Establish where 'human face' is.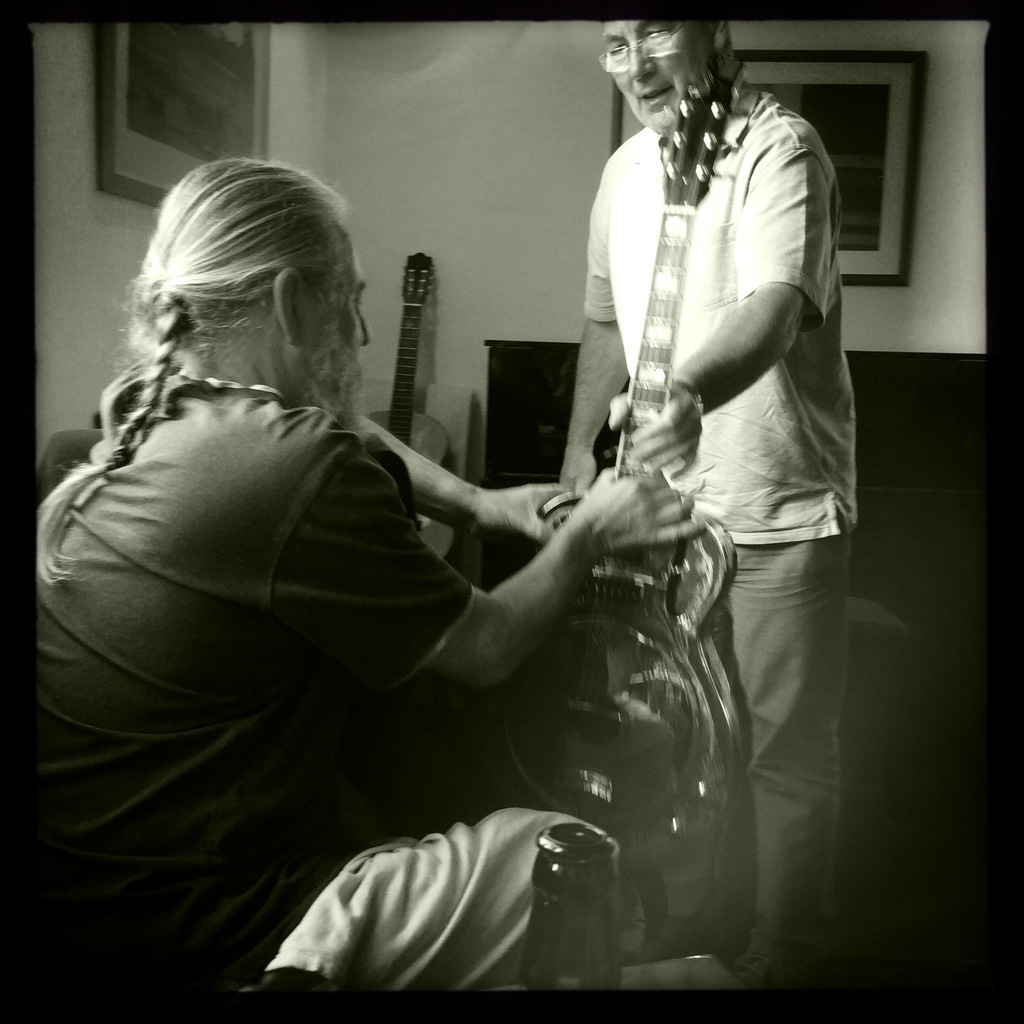
Established at <region>308, 236, 376, 391</region>.
